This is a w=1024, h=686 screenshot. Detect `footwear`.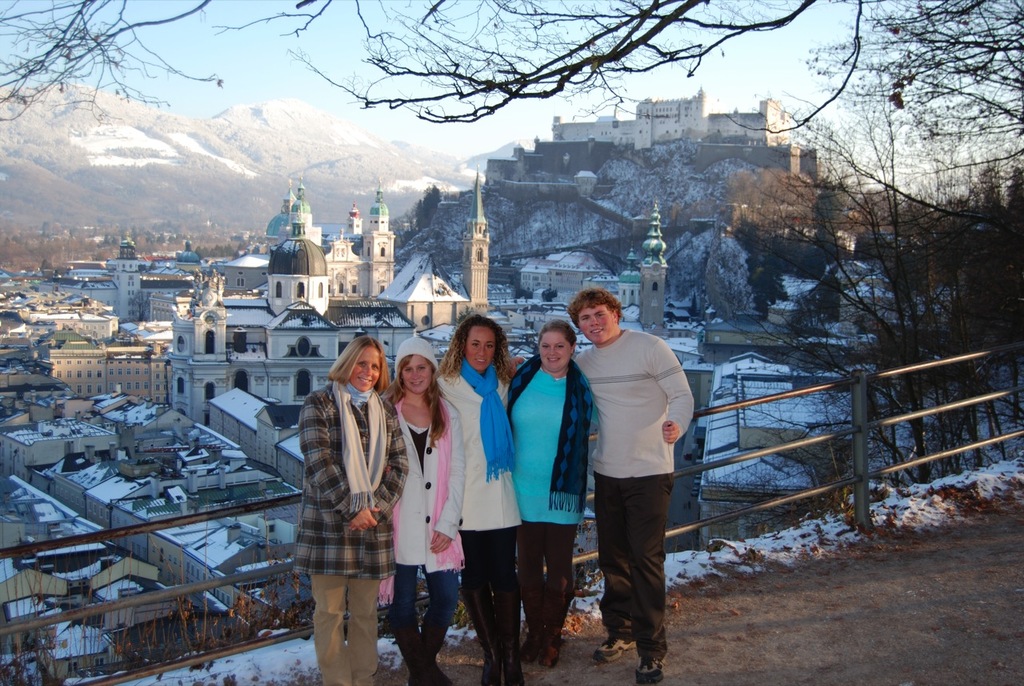
[521,628,545,660].
